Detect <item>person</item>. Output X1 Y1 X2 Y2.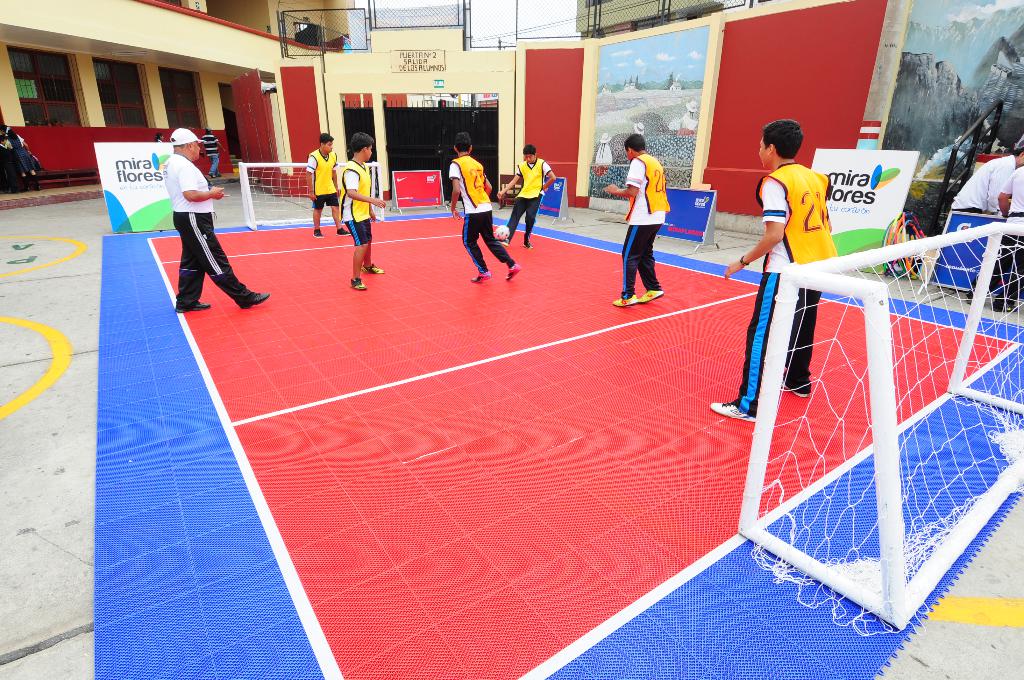
0 137 6 153.
